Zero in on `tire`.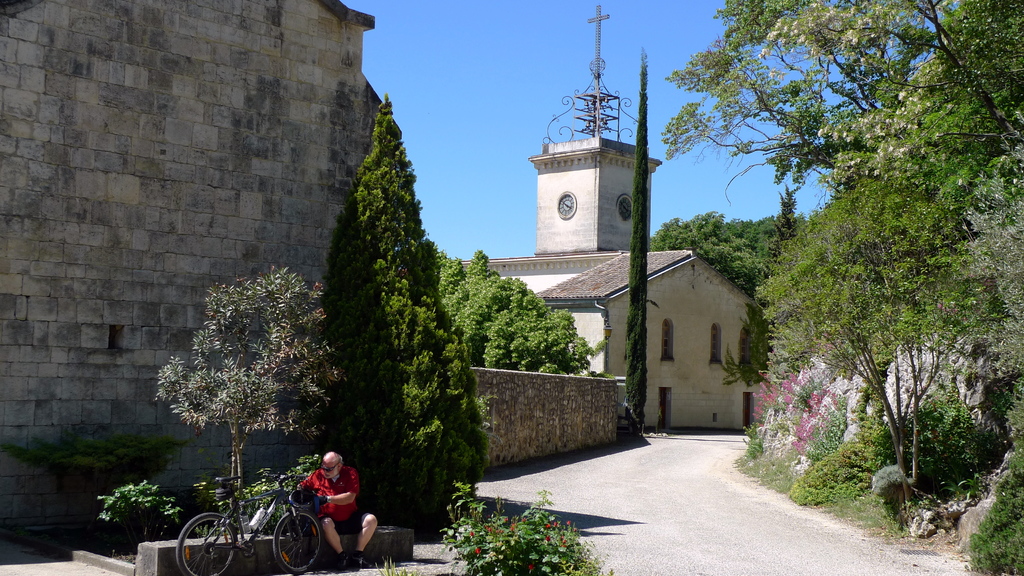
Zeroed in: crop(175, 513, 236, 575).
